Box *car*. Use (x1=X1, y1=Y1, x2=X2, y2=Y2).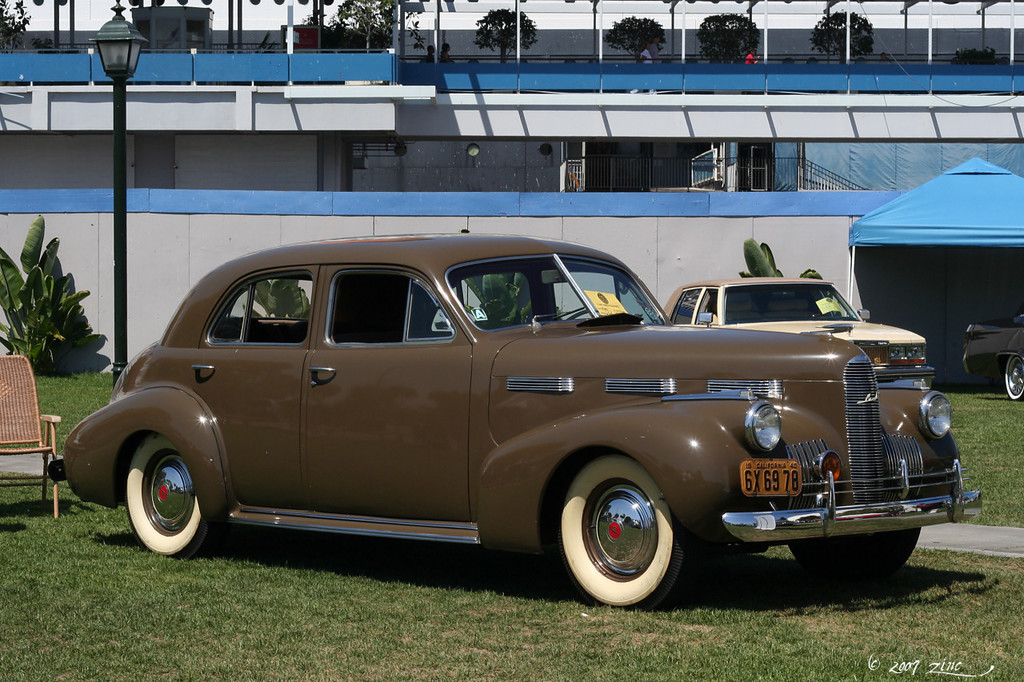
(x1=954, y1=308, x2=1023, y2=413).
